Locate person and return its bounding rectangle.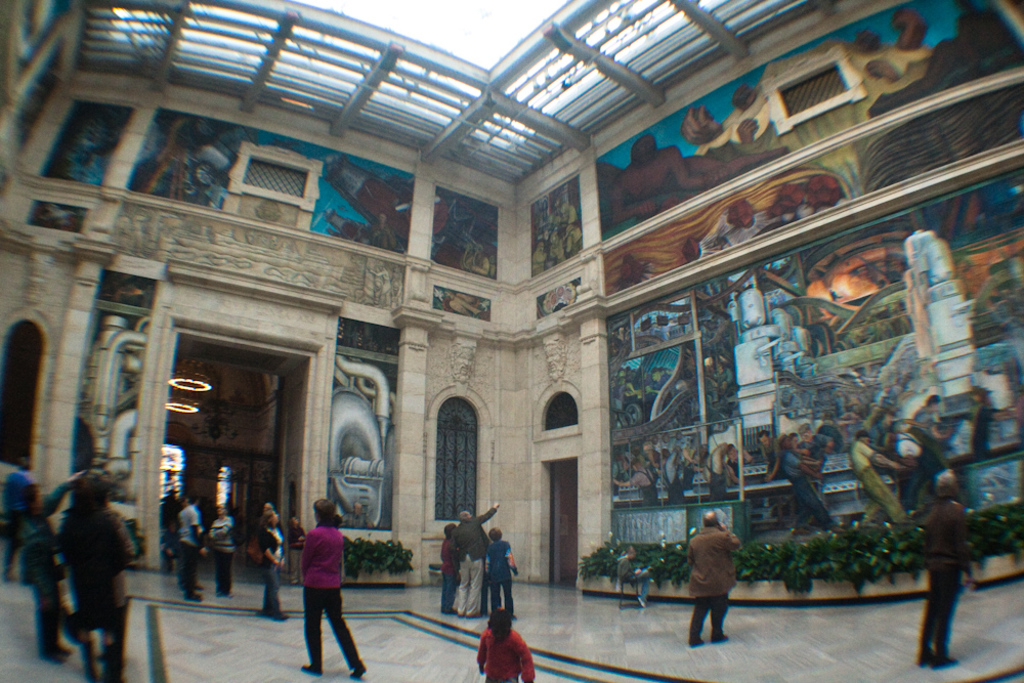
bbox(430, 518, 457, 612).
